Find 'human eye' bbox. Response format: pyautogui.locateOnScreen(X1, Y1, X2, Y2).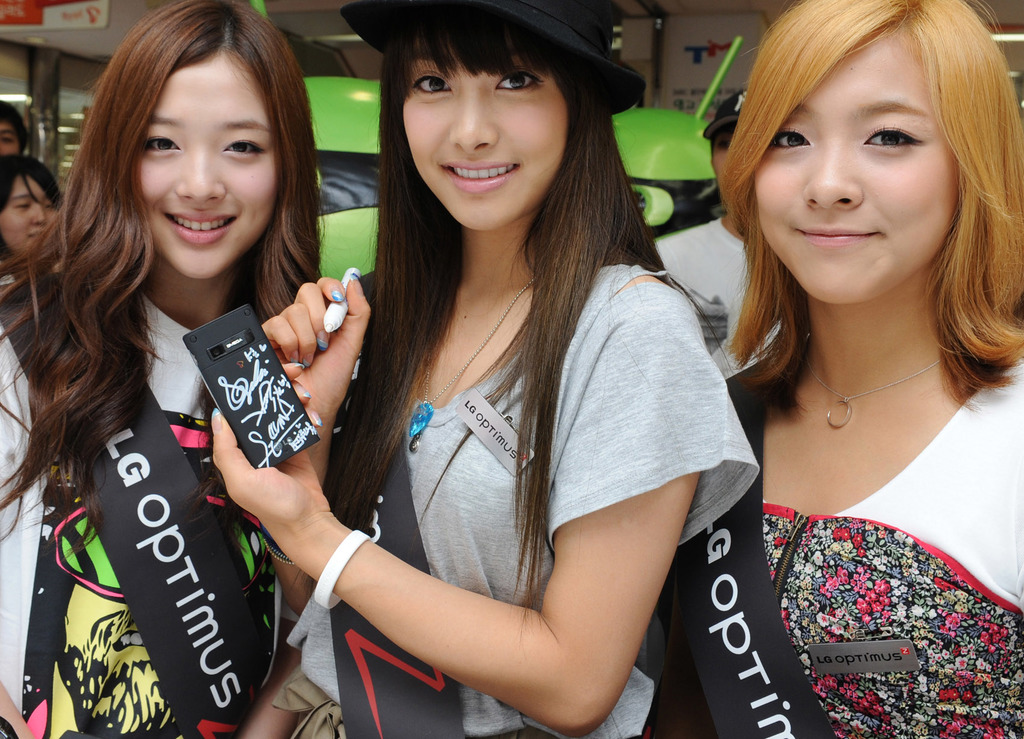
pyautogui.locateOnScreen(0, 134, 12, 146).
